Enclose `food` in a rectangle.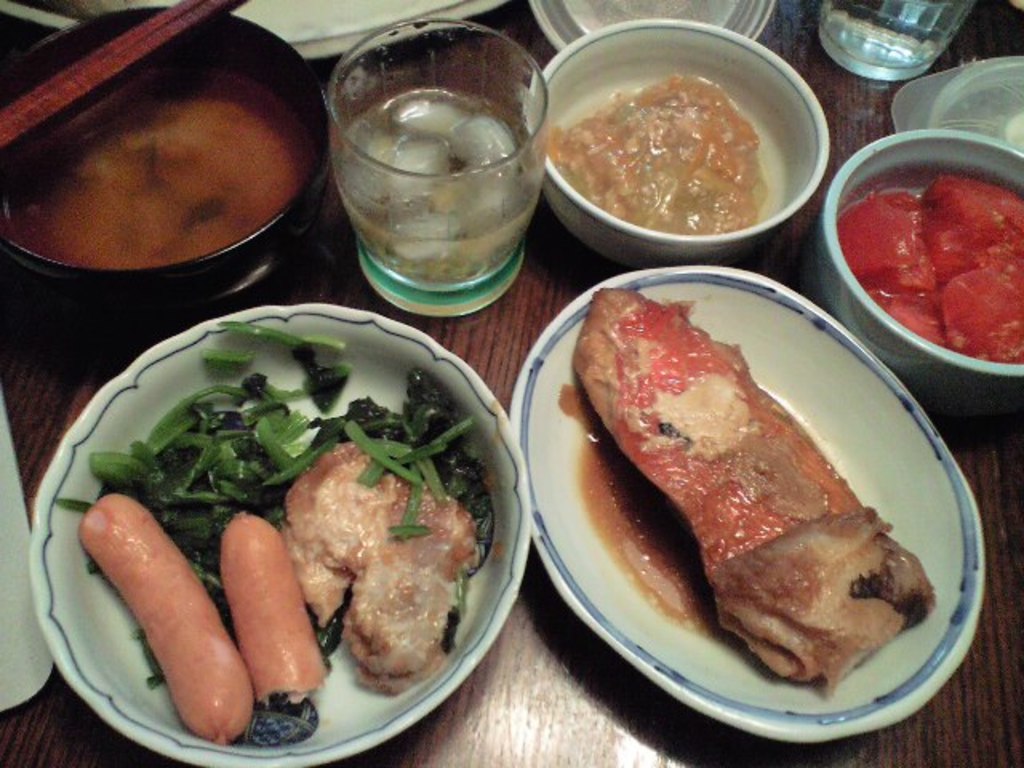
Rect(547, 67, 771, 234).
